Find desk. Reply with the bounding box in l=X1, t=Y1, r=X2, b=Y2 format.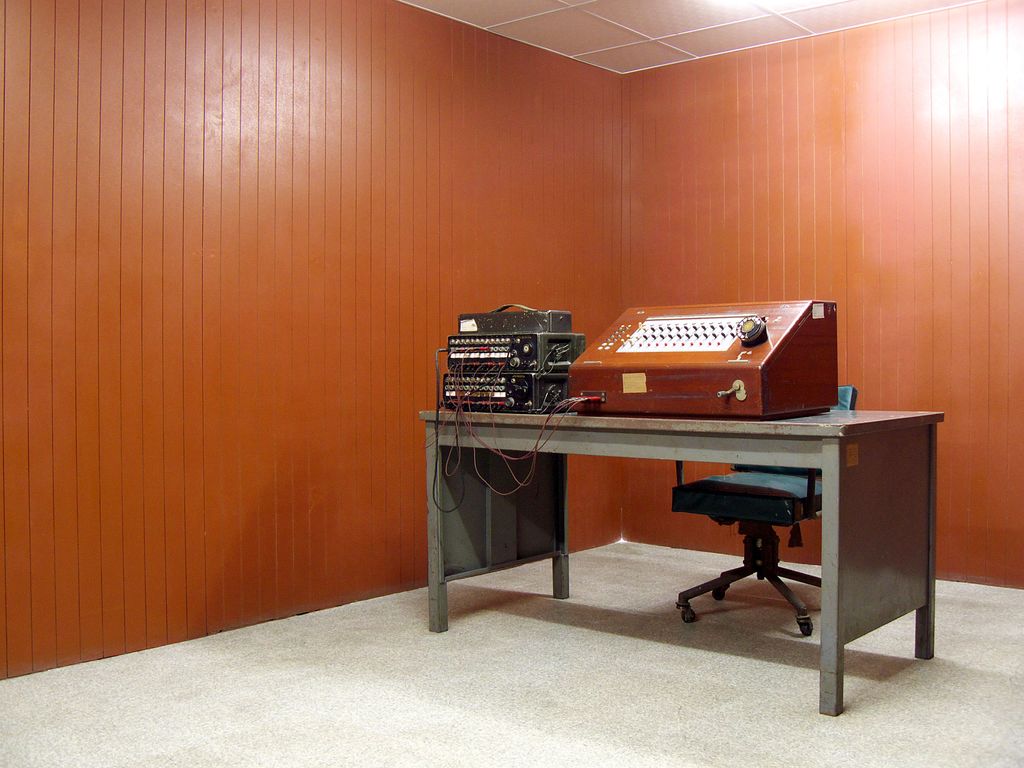
l=416, t=406, r=944, b=717.
